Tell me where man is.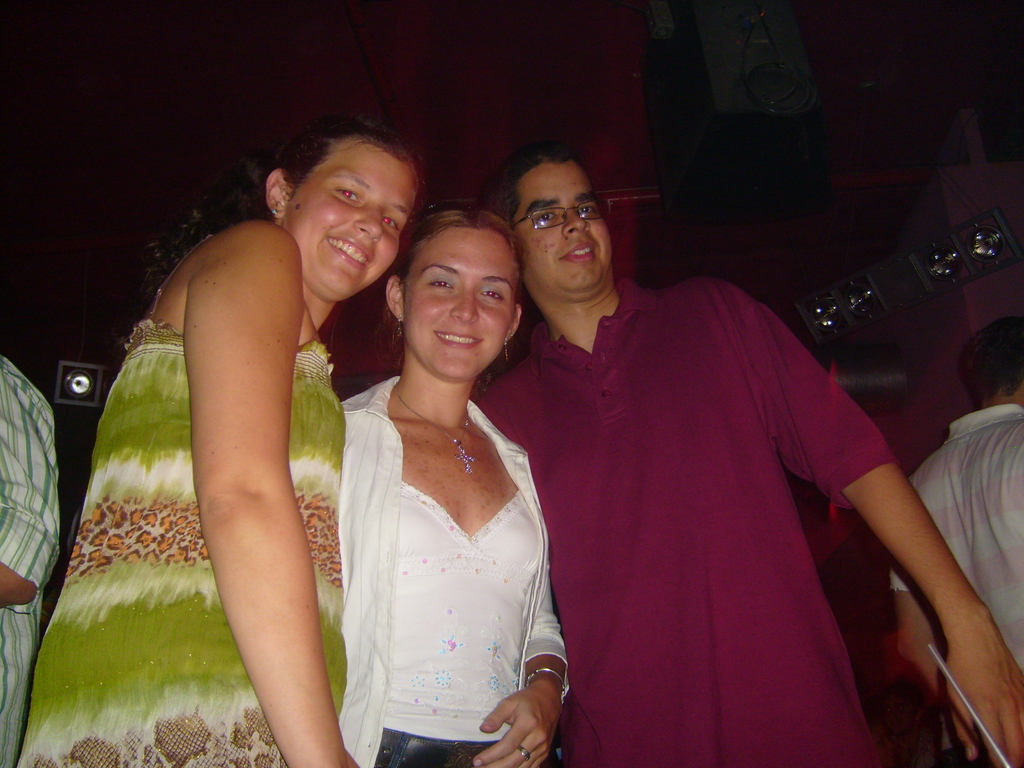
man is at box(499, 172, 961, 764).
